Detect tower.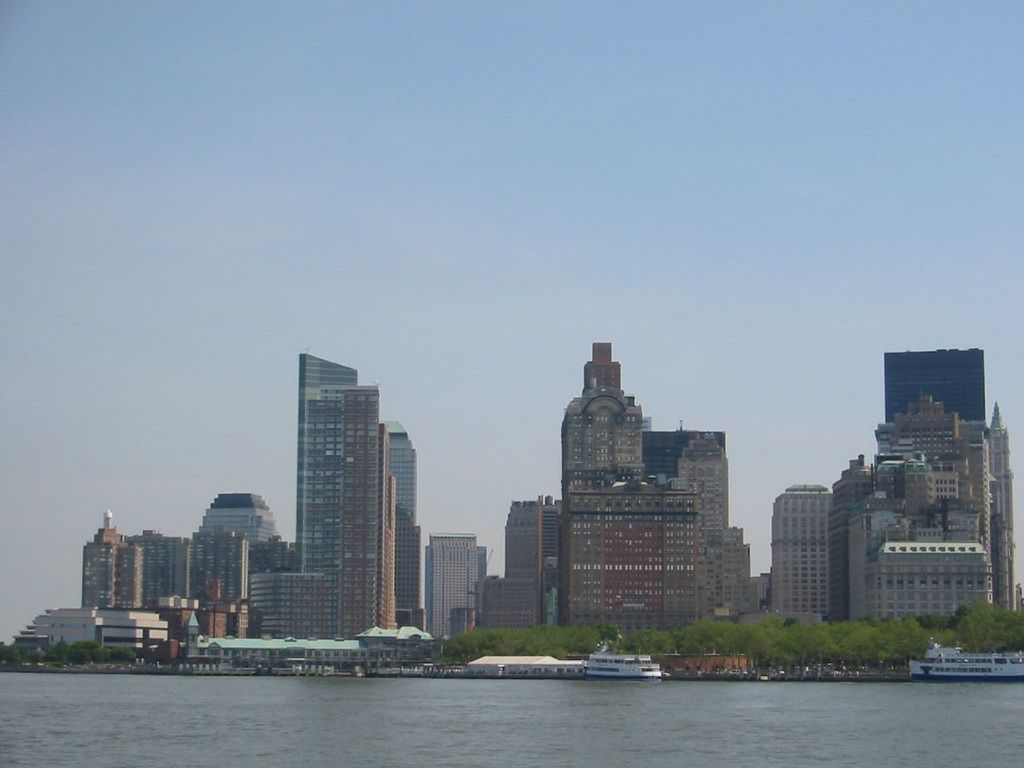
Detected at [left=338, top=376, right=398, bottom=636].
